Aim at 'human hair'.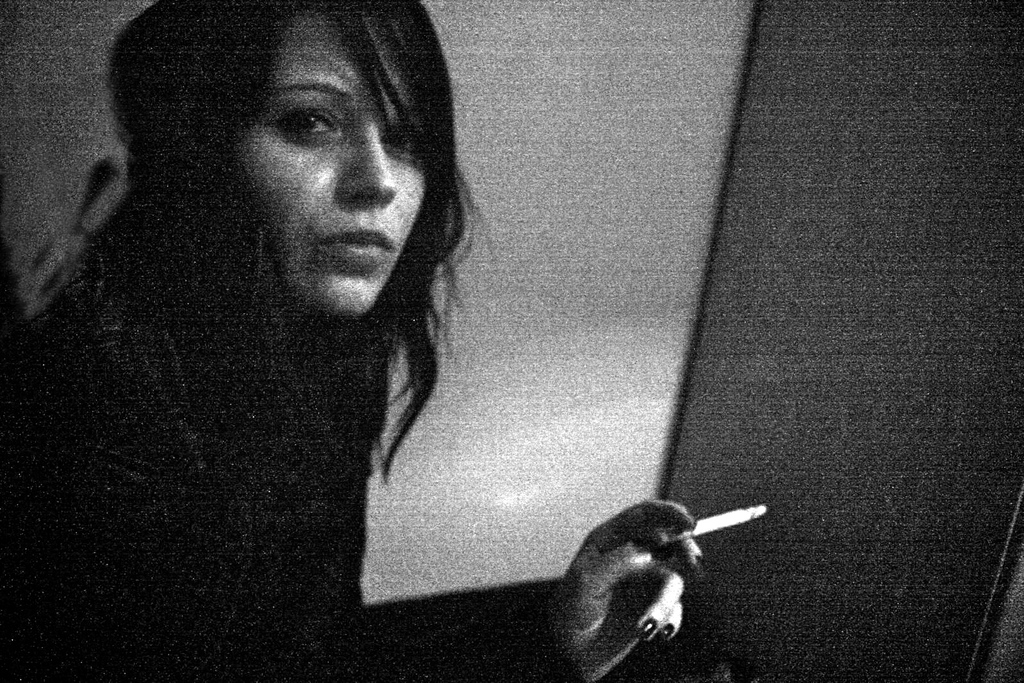
Aimed at l=78, t=10, r=492, b=510.
